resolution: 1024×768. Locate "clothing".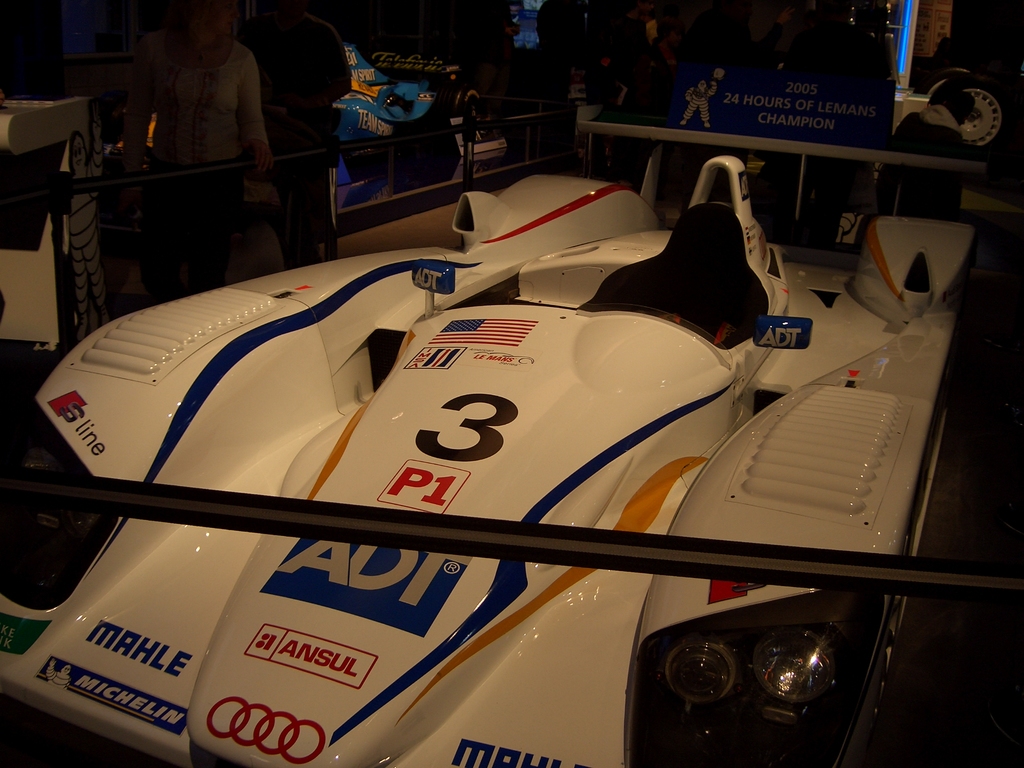
l=469, t=0, r=515, b=106.
